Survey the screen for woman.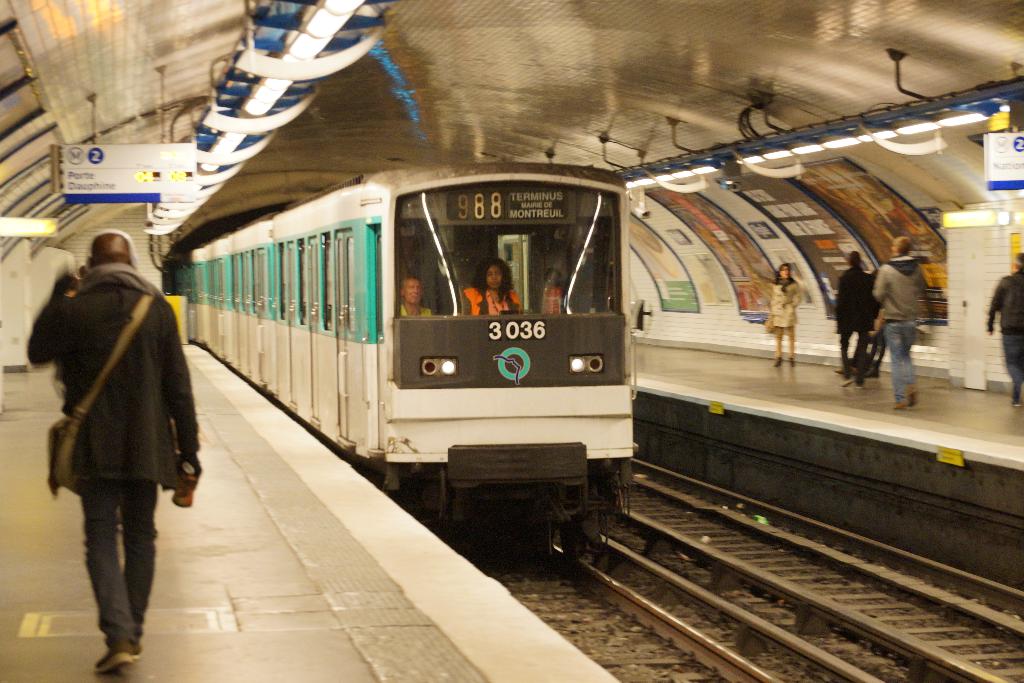
Survey found: 461,255,521,321.
